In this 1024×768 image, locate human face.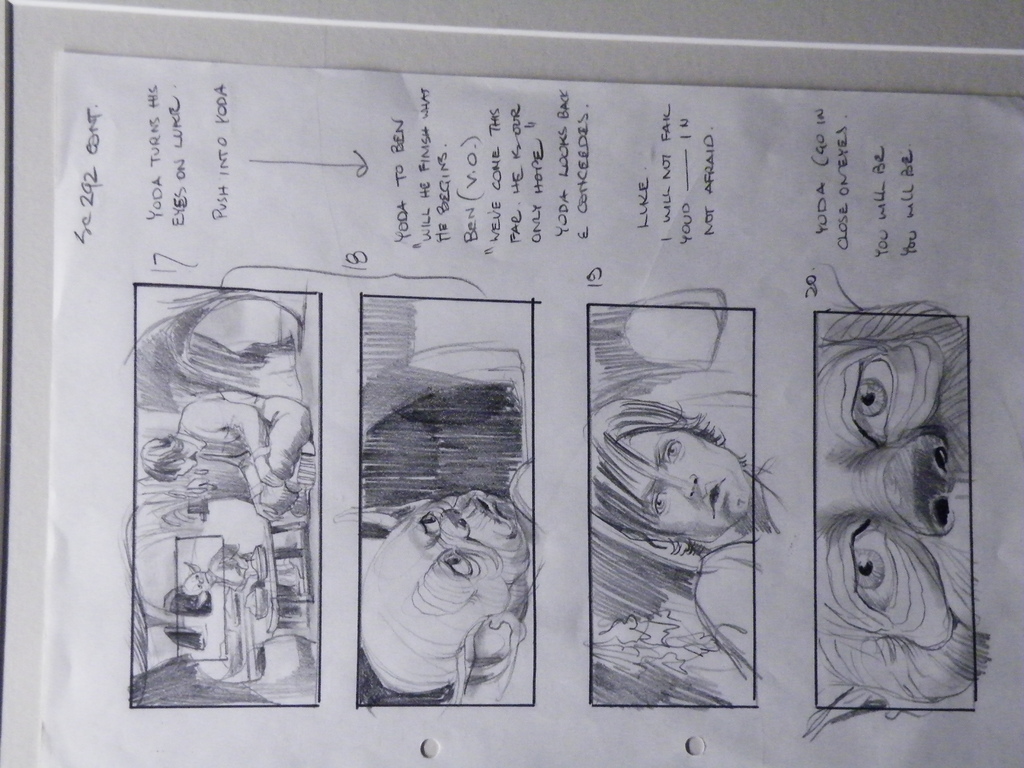
Bounding box: detection(630, 430, 749, 538).
